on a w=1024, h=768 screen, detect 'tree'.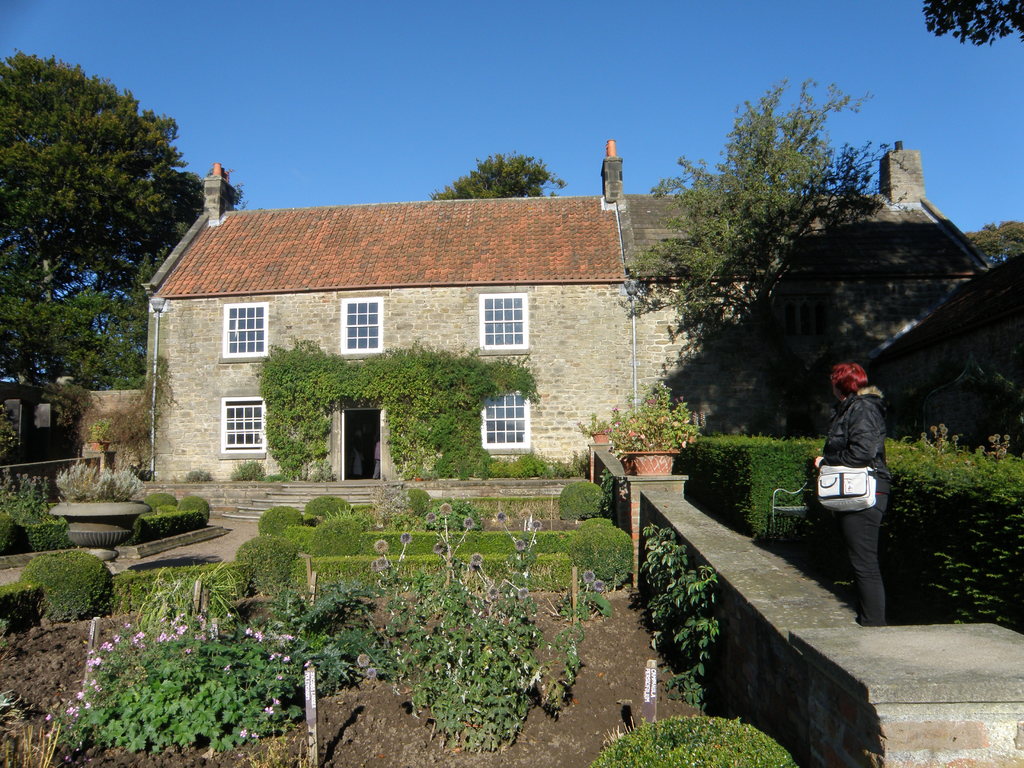
locate(426, 148, 573, 200).
